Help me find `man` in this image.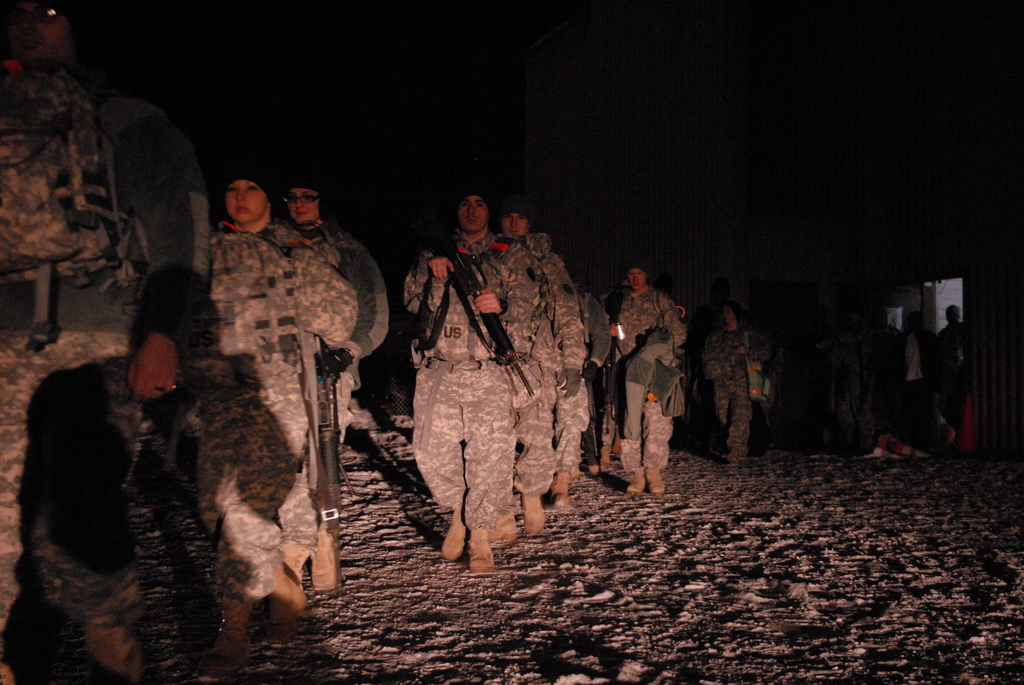
Found it: 601:264:682:501.
